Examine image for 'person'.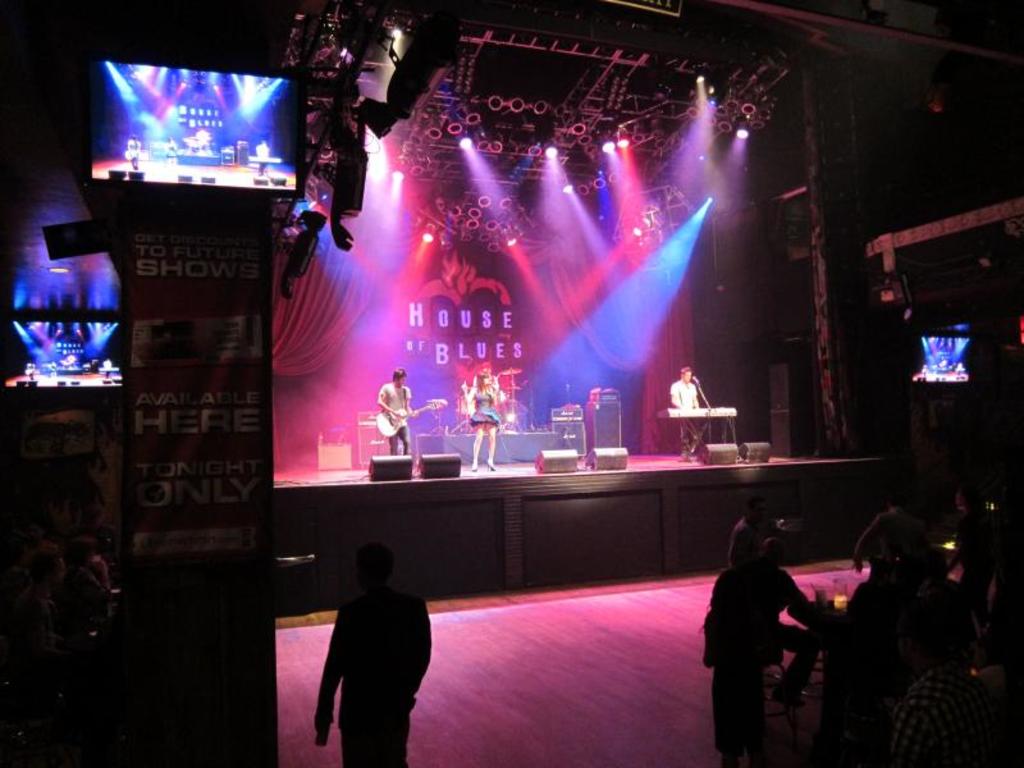
Examination result: bbox=[668, 367, 705, 458].
